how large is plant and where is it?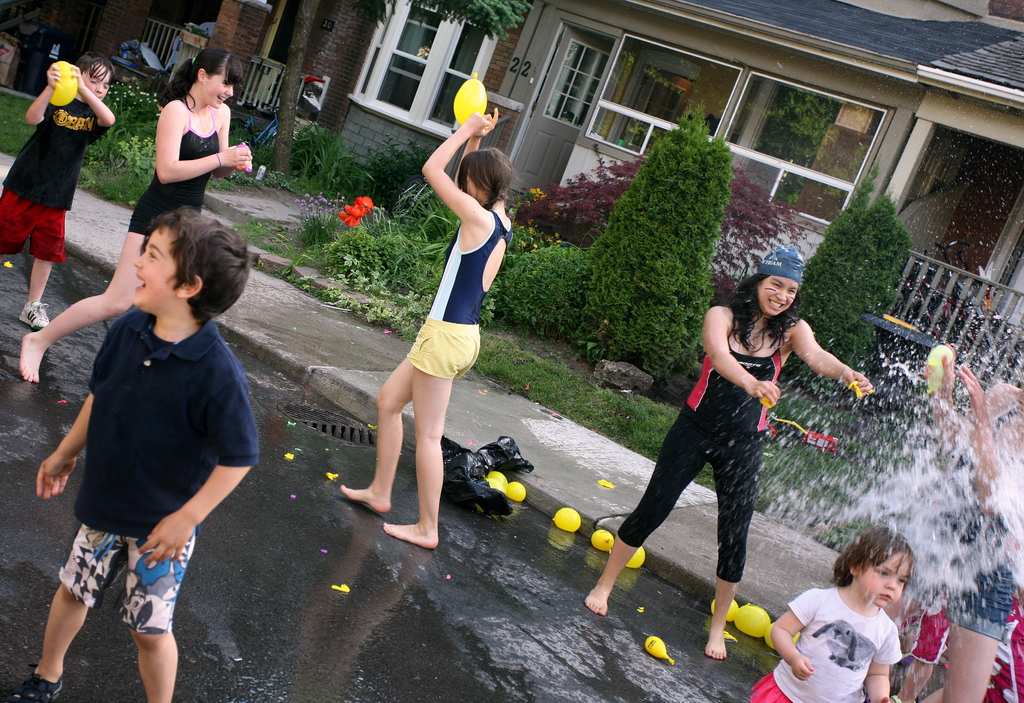
Bounding box: (205,177,238,194).
